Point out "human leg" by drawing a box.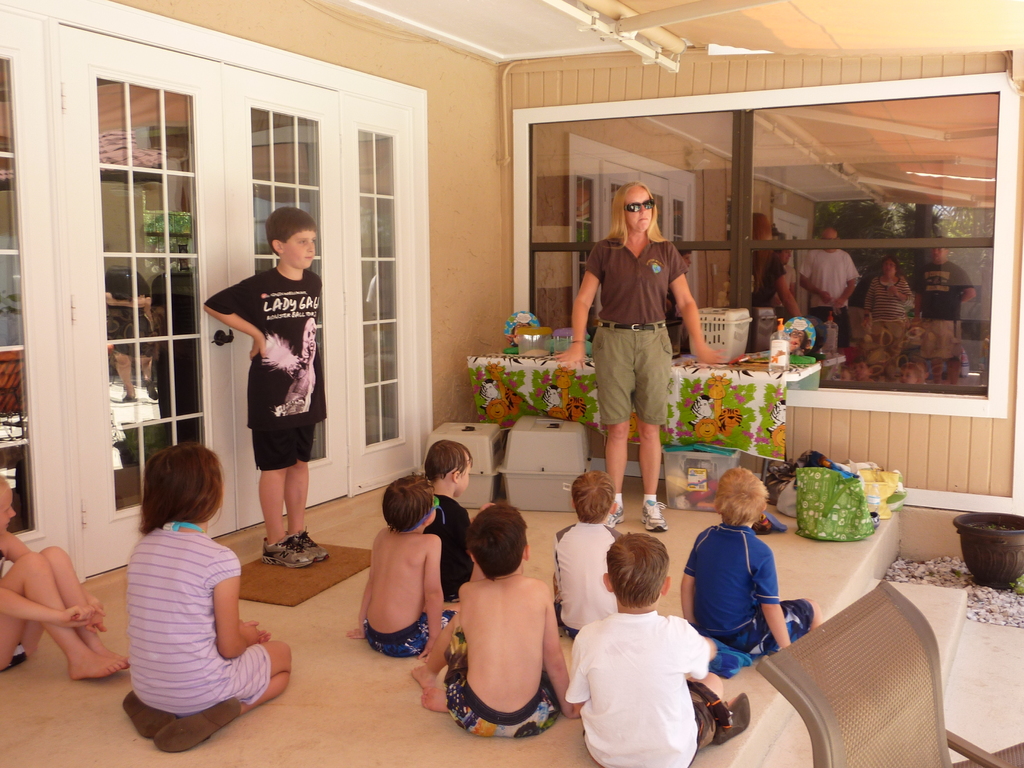
<box>0,553,137,686</box>.
